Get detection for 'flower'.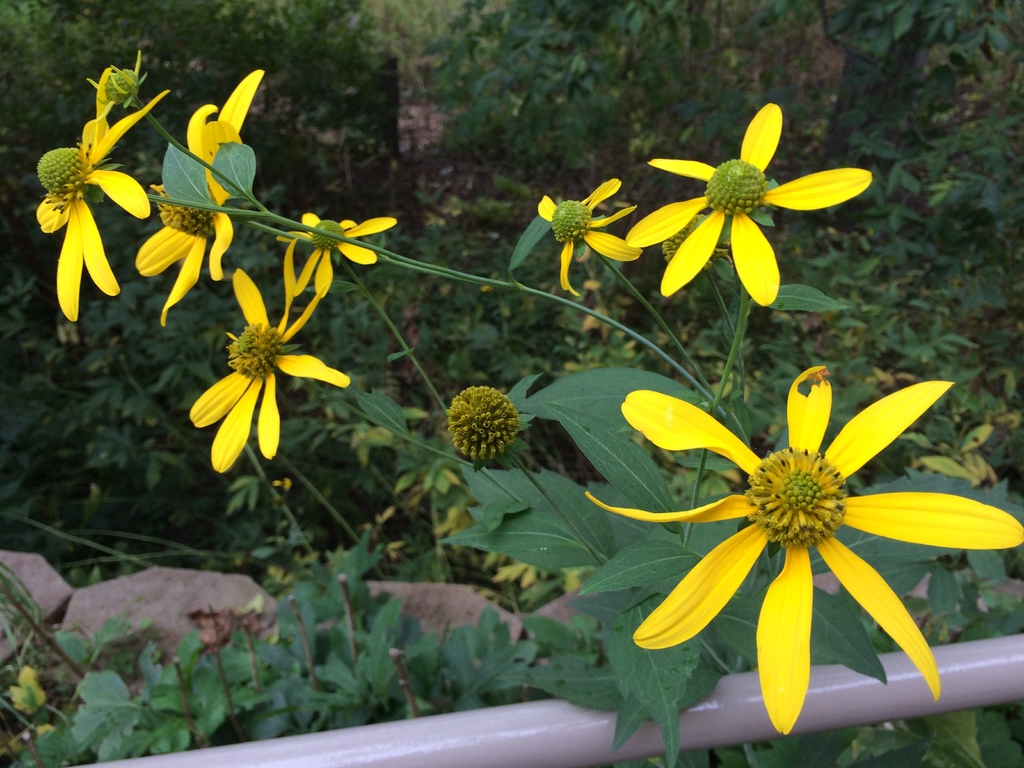
Detection: (137, 70, 266, 329).
